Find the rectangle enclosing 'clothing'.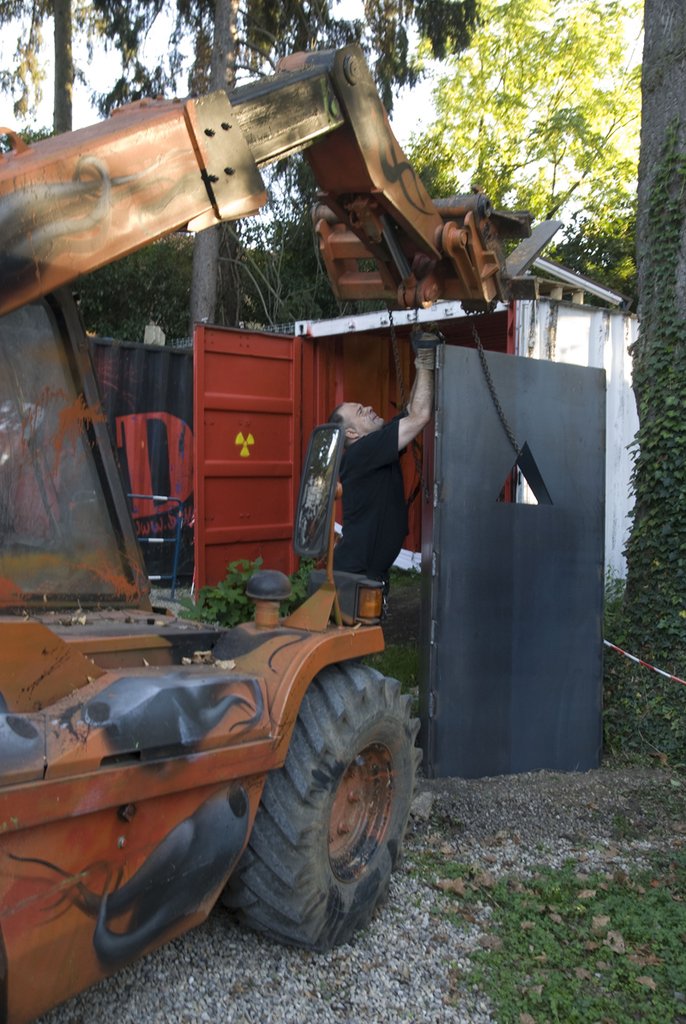
[312,377,427,611].
